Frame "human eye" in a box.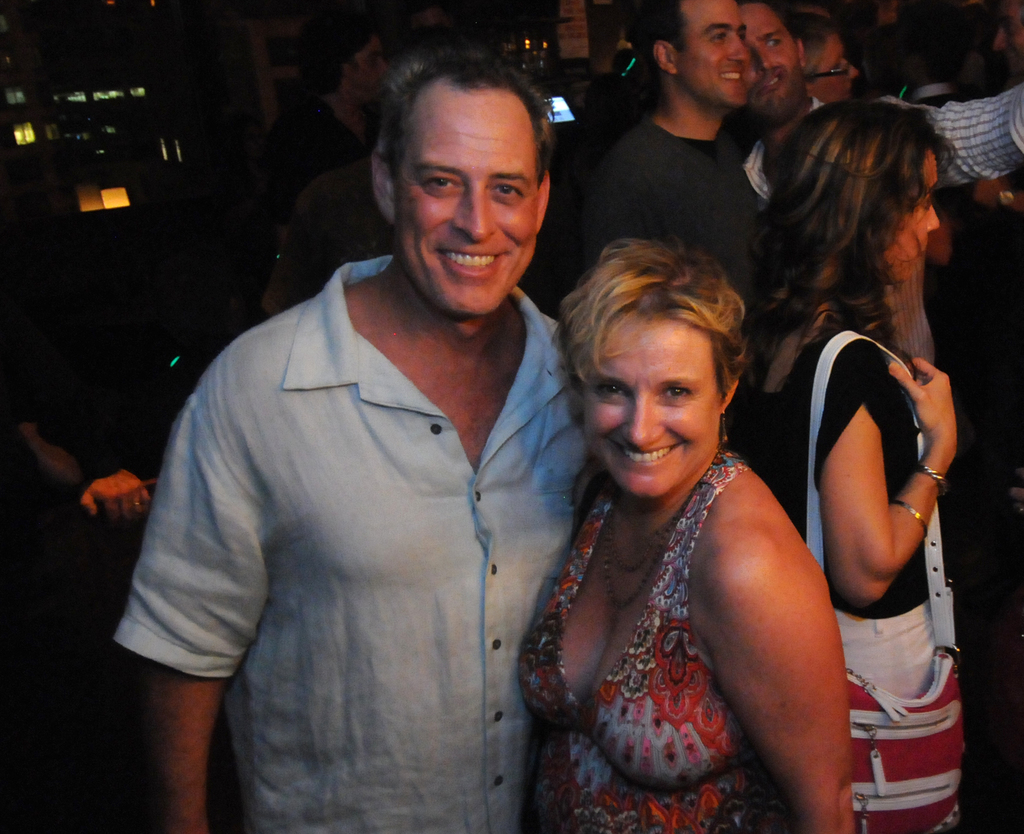
bbox(655, 381, 695, 405).
